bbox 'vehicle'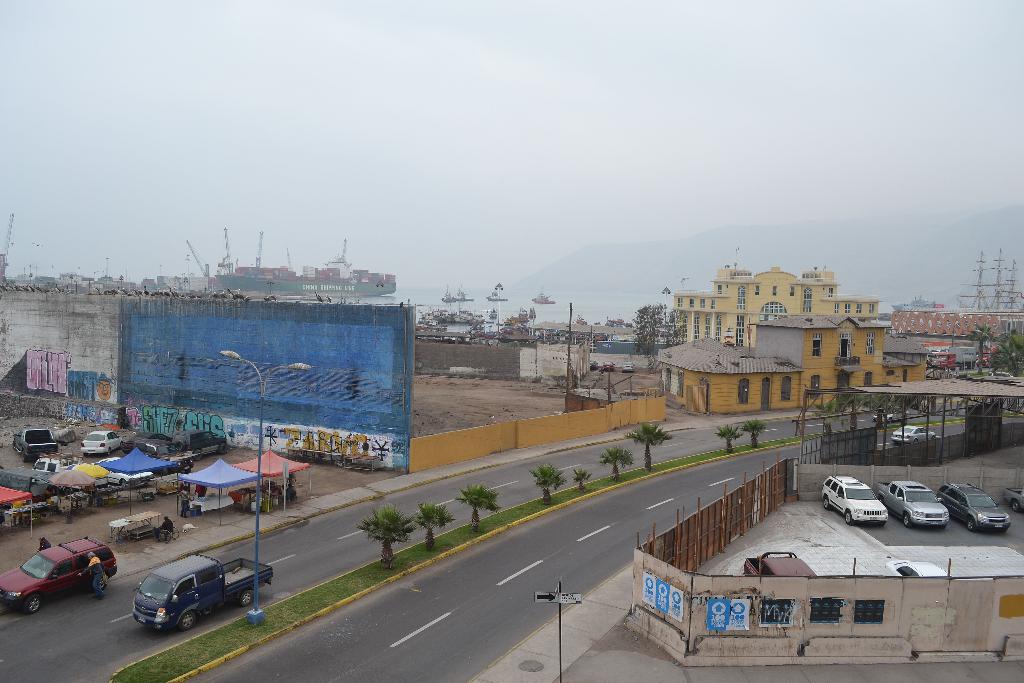
region(3, 534, 122, 618)
